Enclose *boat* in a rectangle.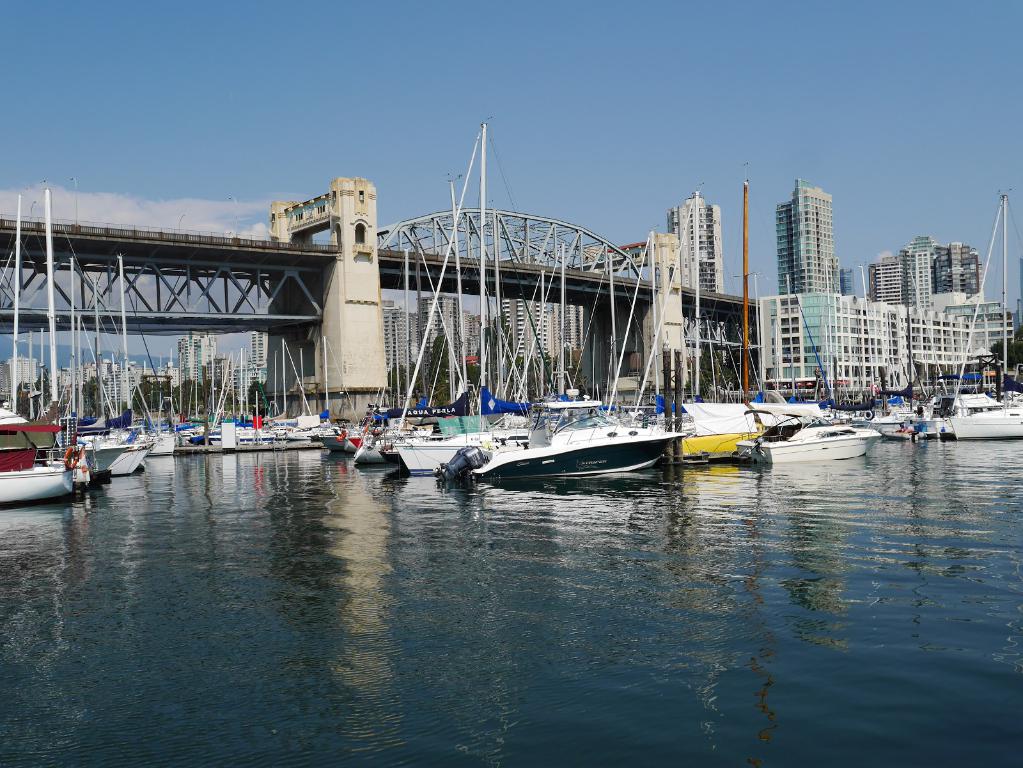
916,199,1022,445.
